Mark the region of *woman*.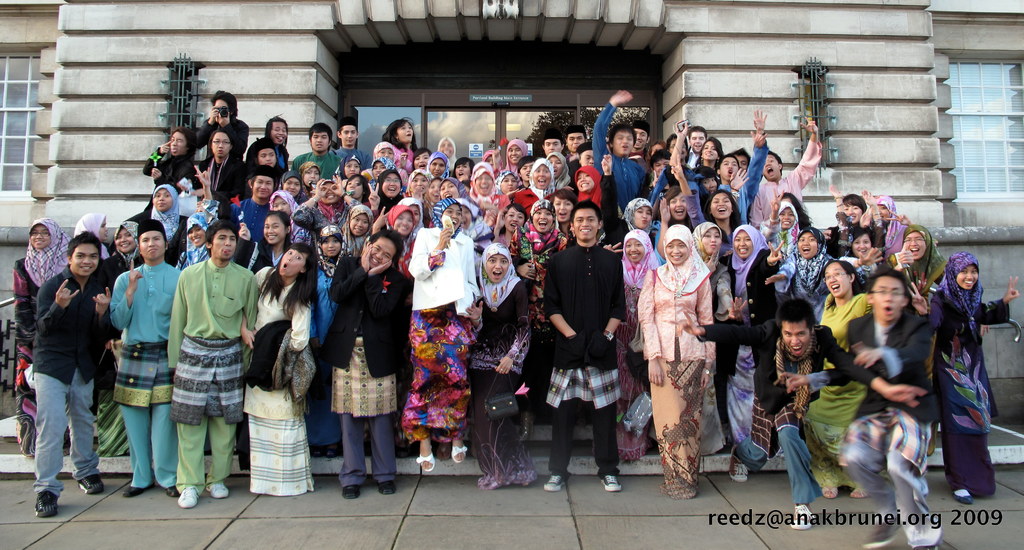
Region: x1=453 y1=156 x2=480 y2=178.
